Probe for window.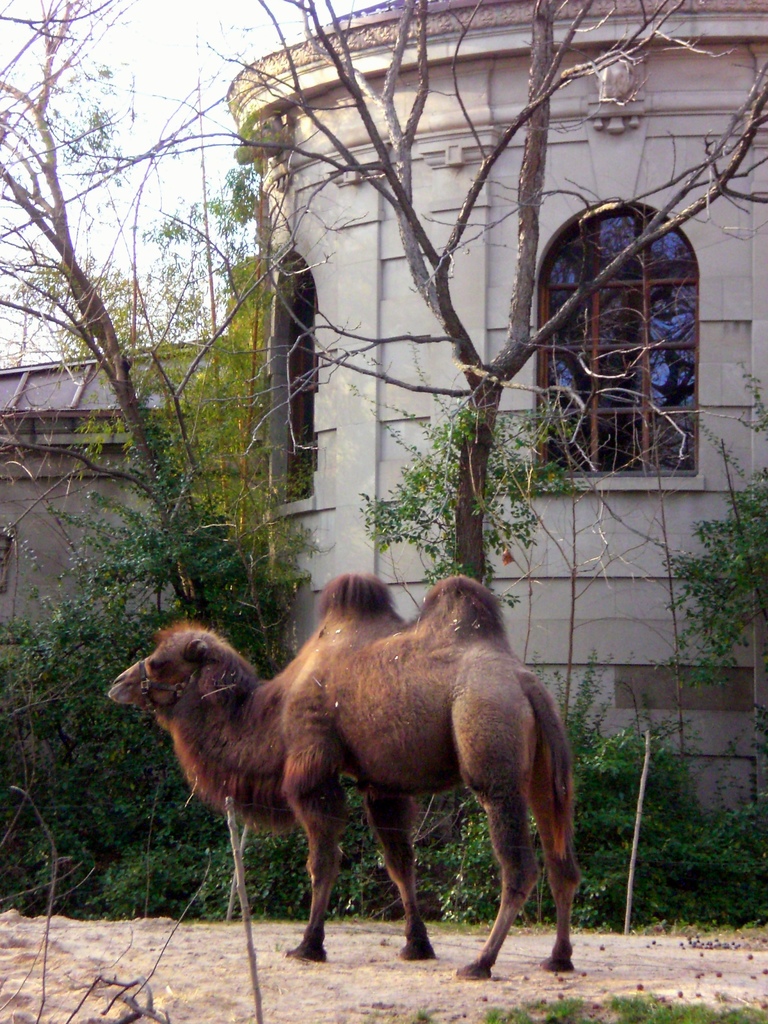
Probe result: pyautogui.locateOnScreen(516, 180, 723, 508).
